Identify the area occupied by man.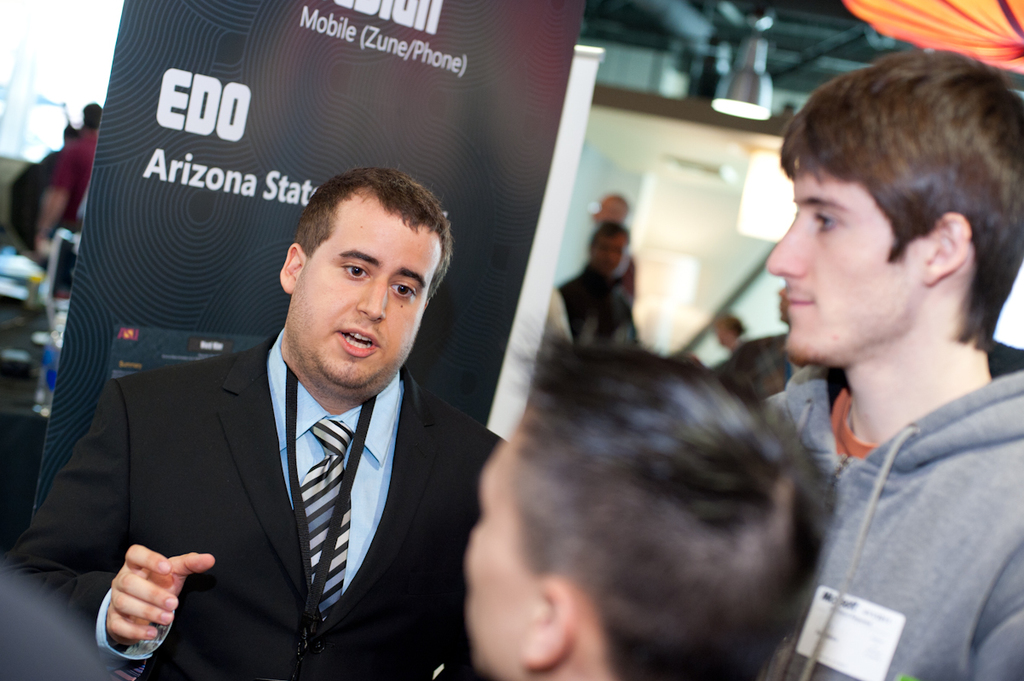
Area: box=[67, 149, 602, 680].
